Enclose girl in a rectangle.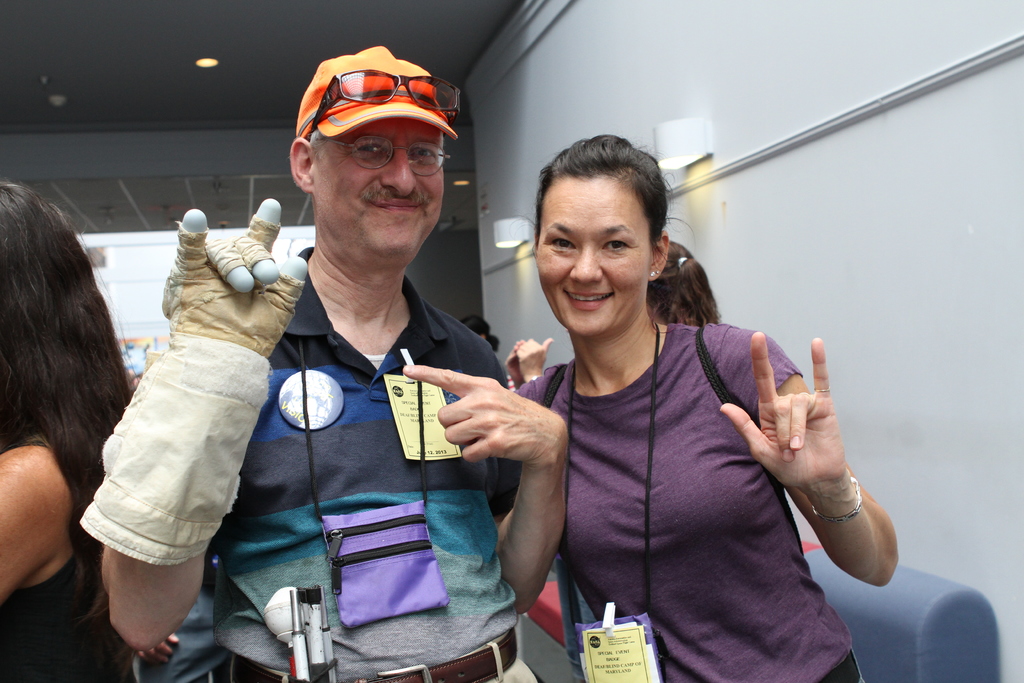
[517,239,723,383].
